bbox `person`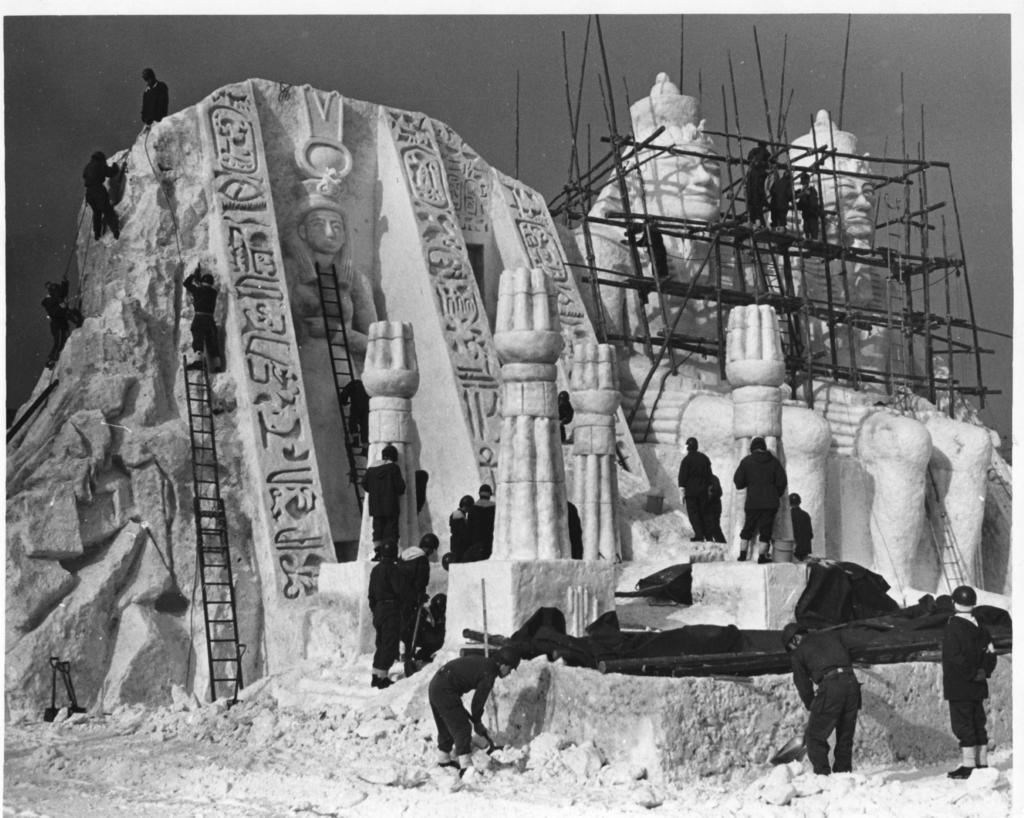
<box>415,589,447,659</box>
